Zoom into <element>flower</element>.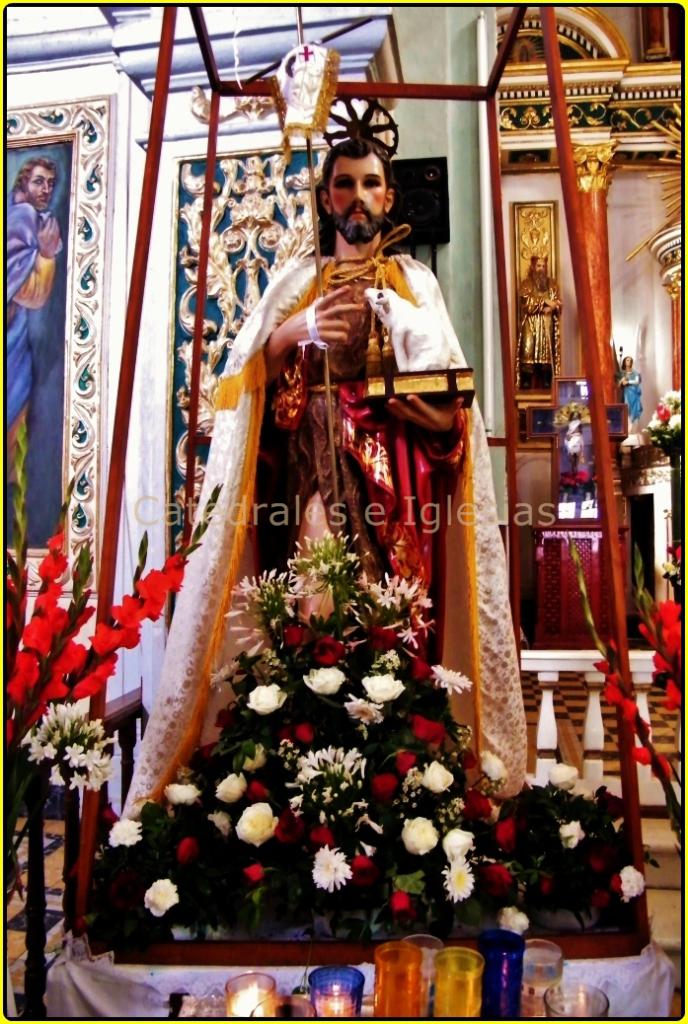
Zoom target: <box>666,545,684,565</box>.
